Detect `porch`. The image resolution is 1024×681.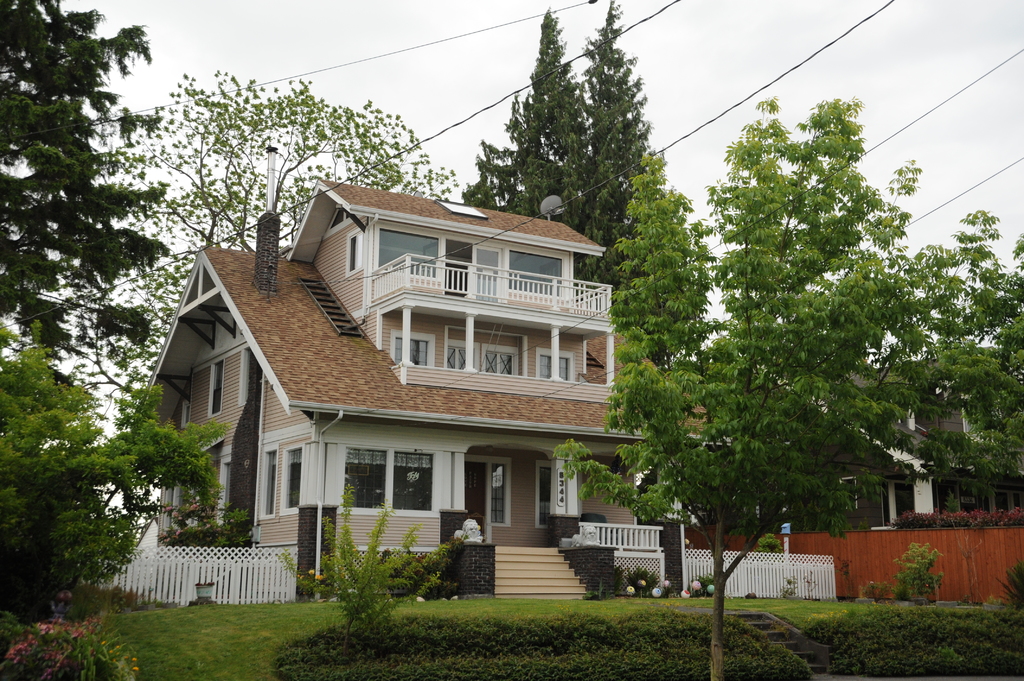
[307, 541, 672, 600].
